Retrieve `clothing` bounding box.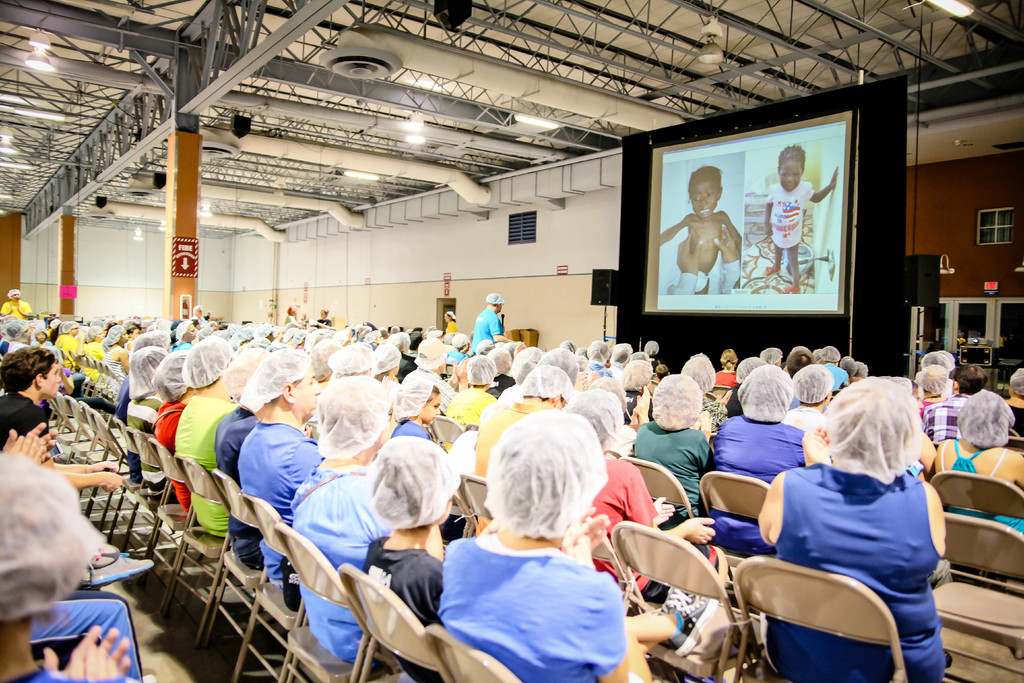
Bounding box: (429, 513, 644, 670).
